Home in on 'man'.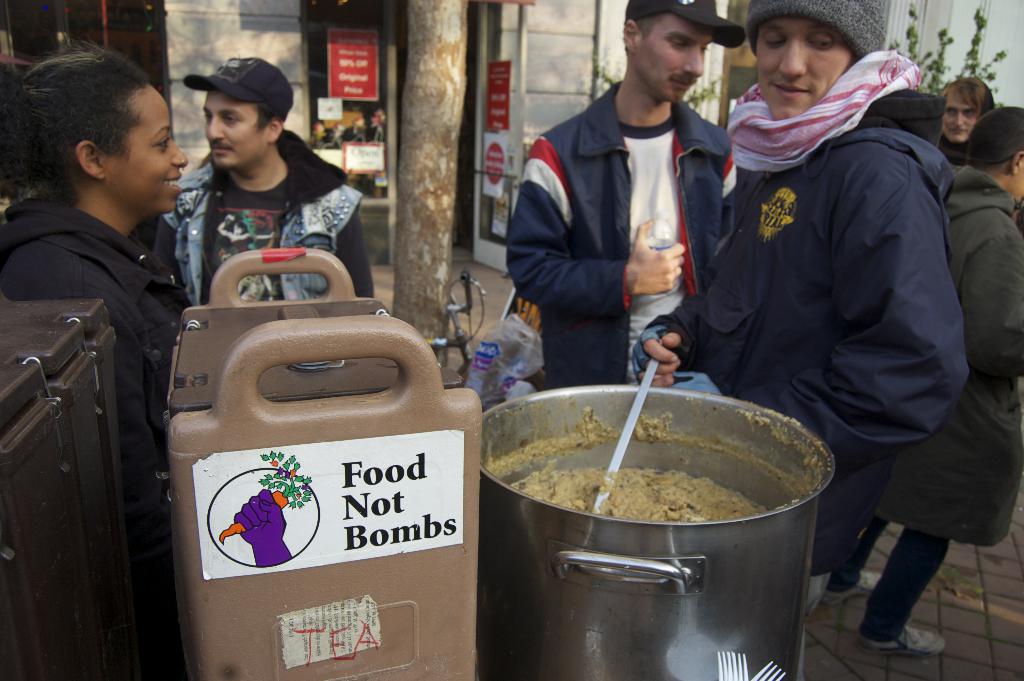
Homed in at bbox=[499, 0, 730, 382].
